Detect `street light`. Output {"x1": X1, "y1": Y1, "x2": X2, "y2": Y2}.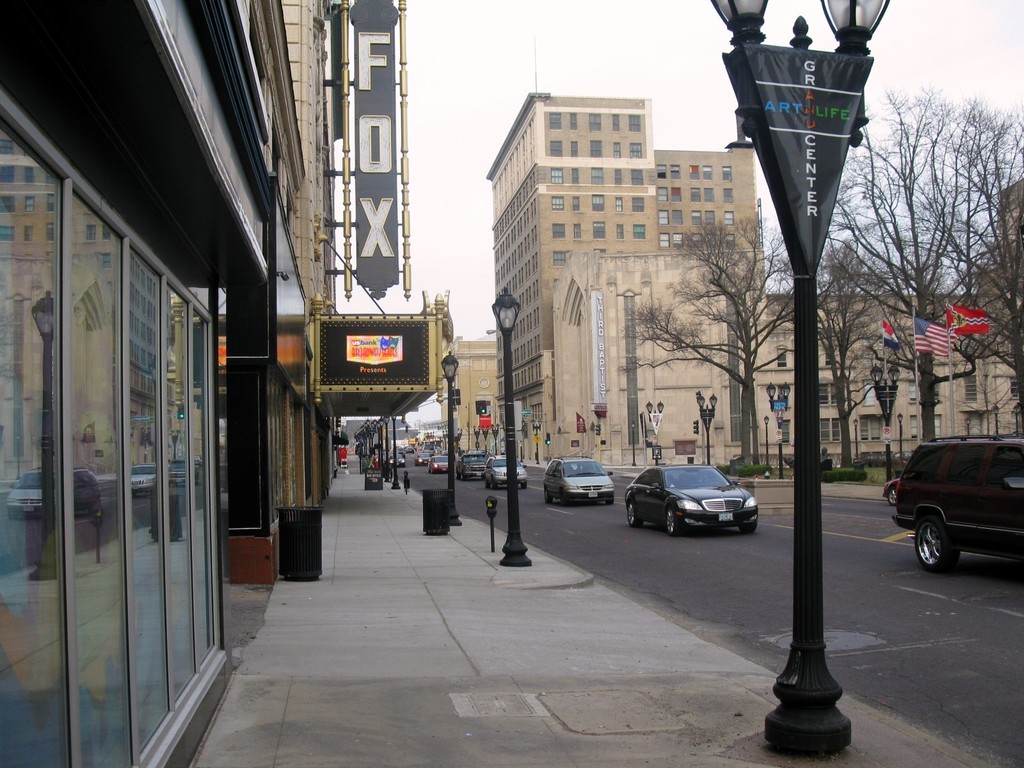
{"x1": 717, "y1": 0, "x2": 914, "y2": 610}.
